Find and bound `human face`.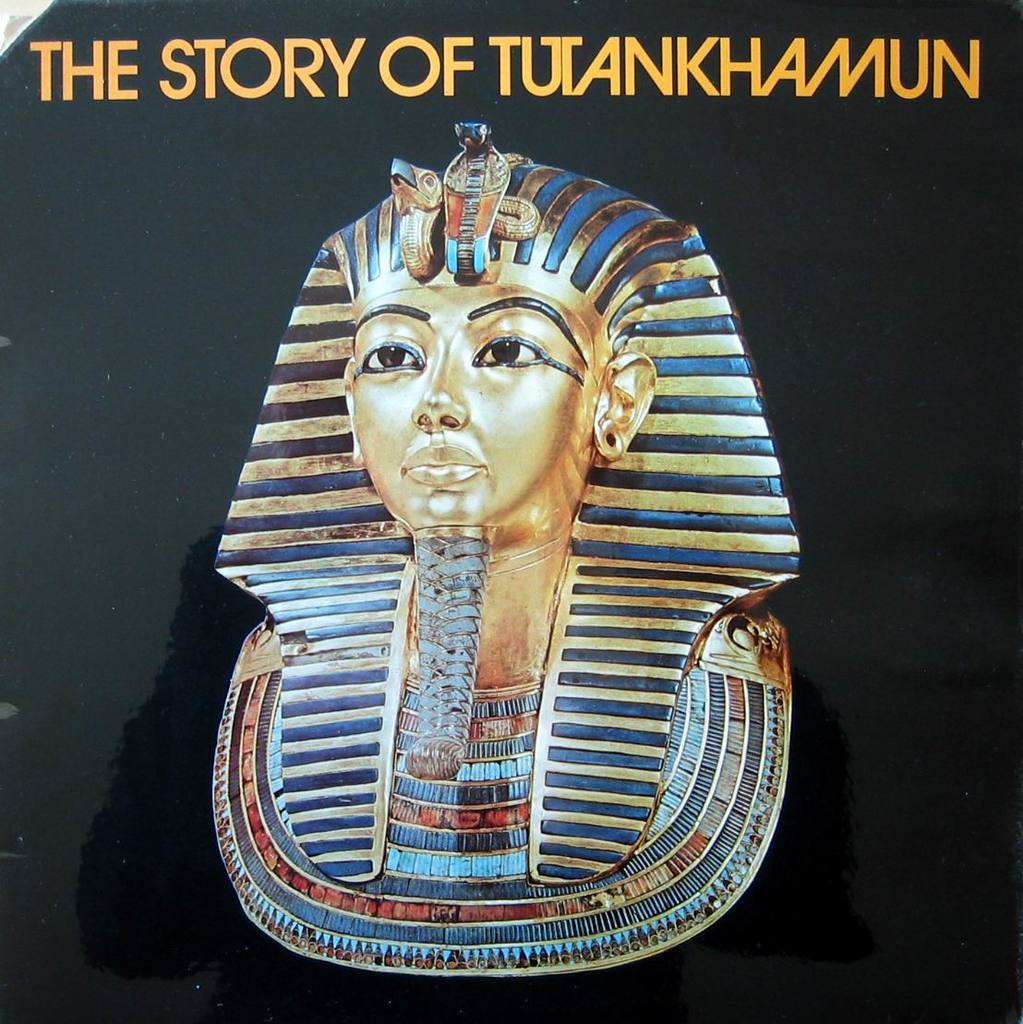
Bound: l=329, t=253, r=619, b=553.
